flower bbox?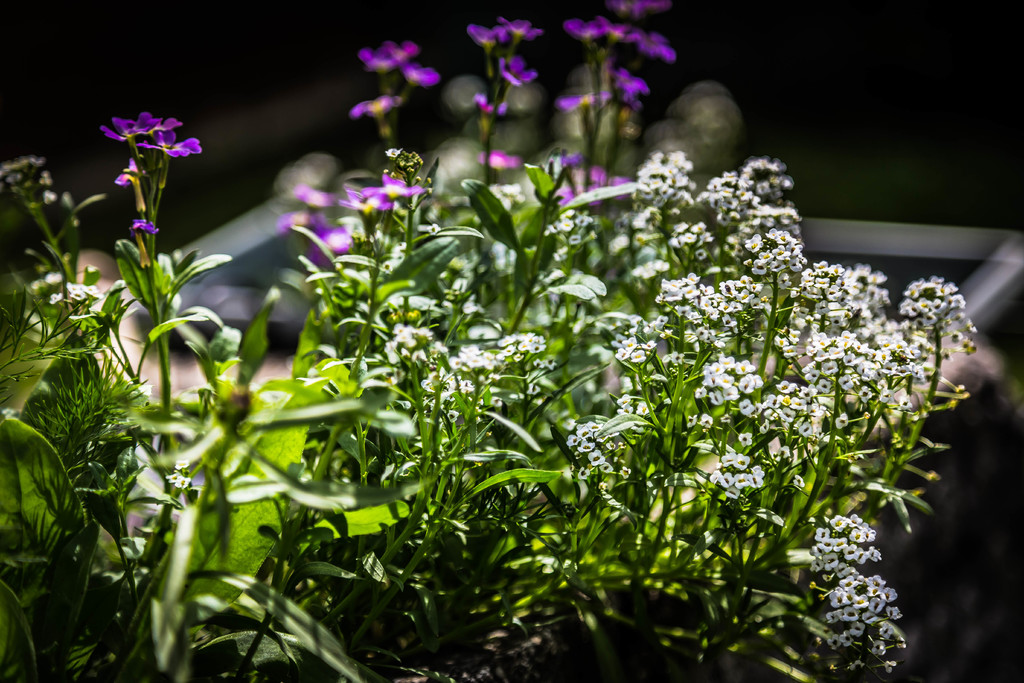
bbox=(99, 115, 155, 145)
